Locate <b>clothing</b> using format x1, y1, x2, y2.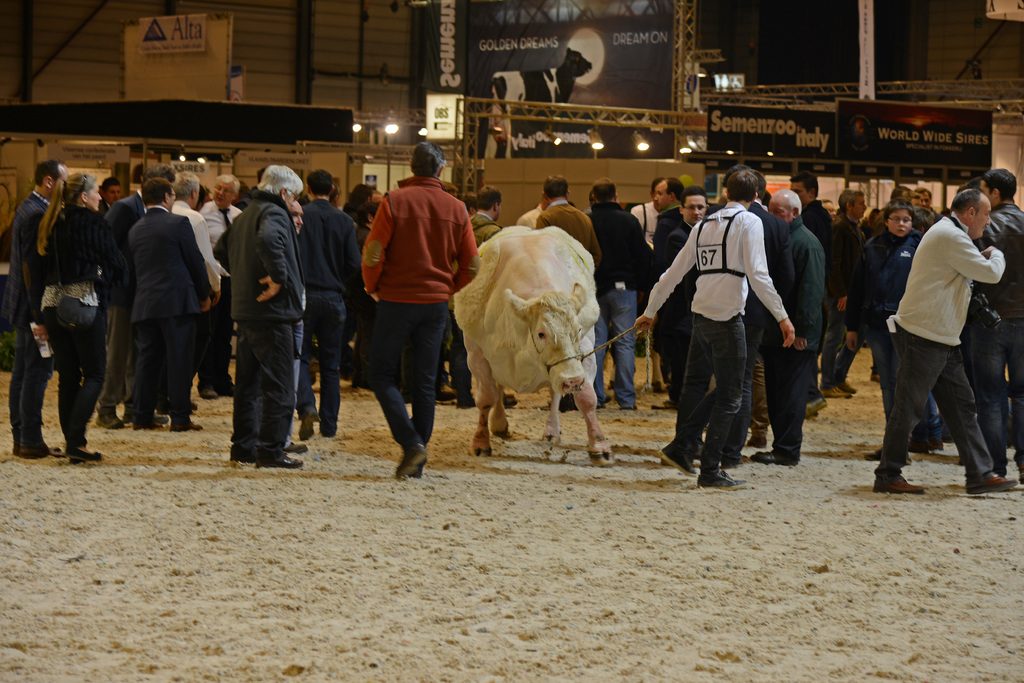
232, 185, 304, 452.
